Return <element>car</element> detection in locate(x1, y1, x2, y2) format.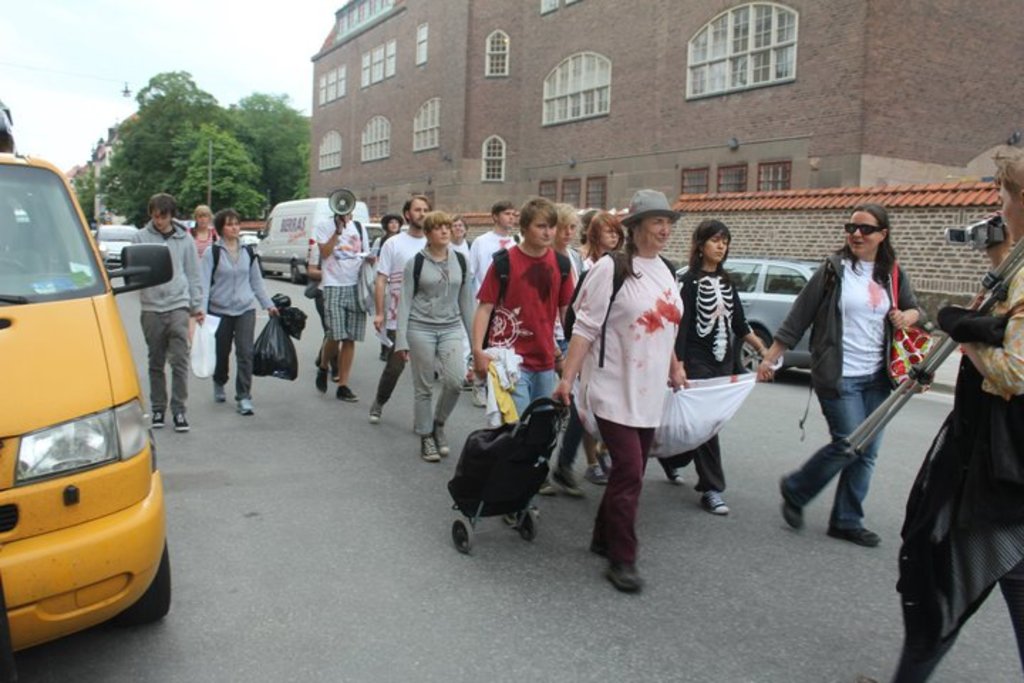
locate(671, 256, 831, 376).
